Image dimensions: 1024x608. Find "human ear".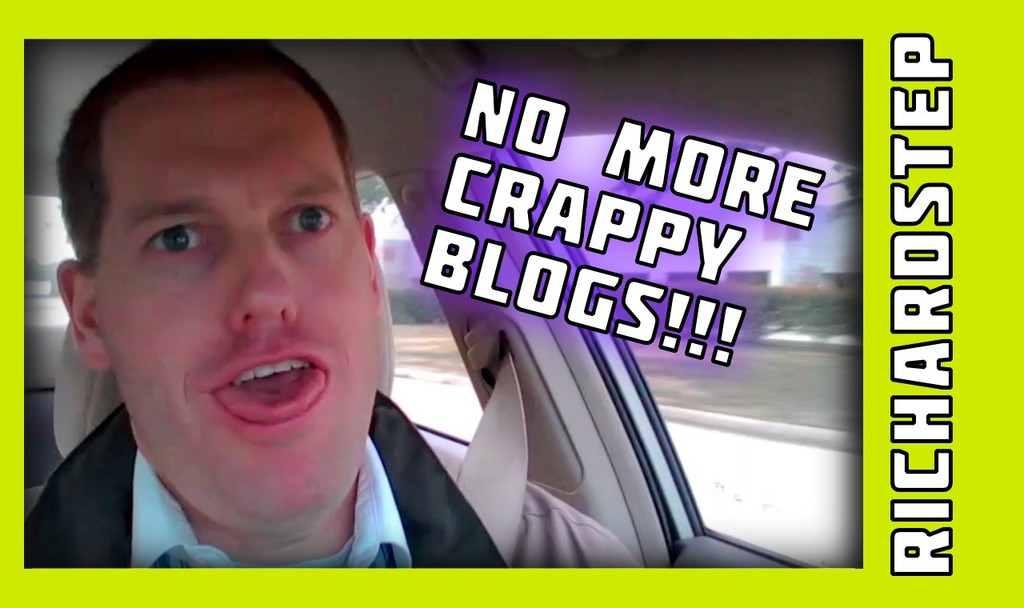
<box>54,258,115,370</box>.
